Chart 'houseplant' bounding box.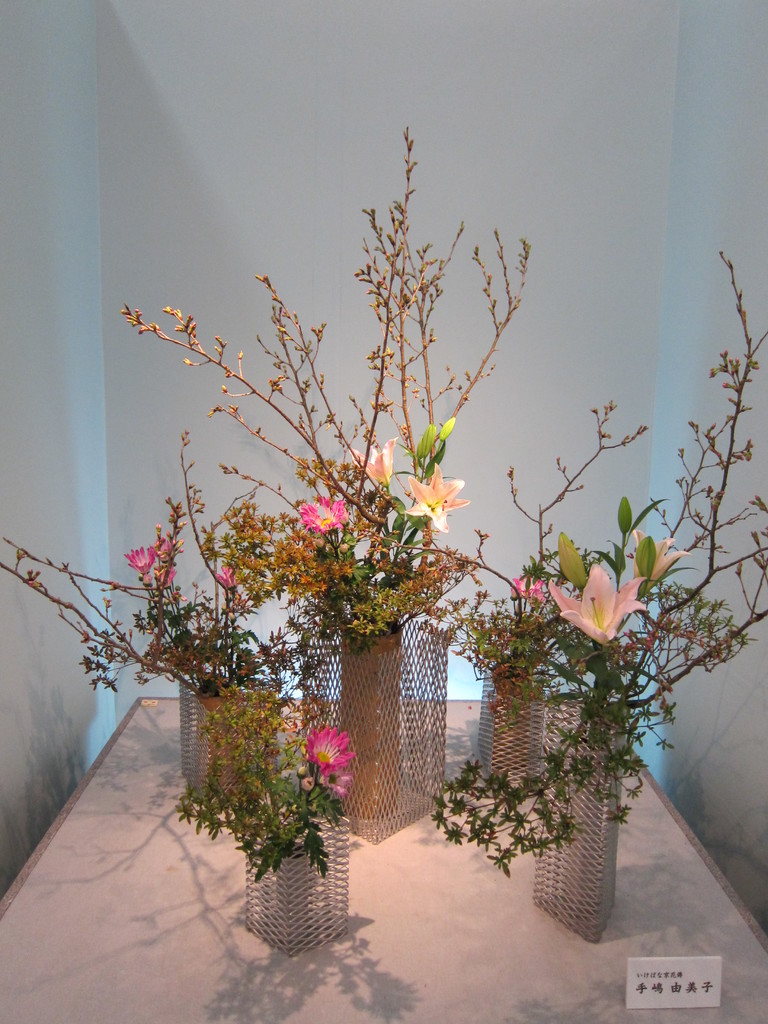
Charted: {"left": 2, "top": 436, "right": 287, "bottom": 832}.
